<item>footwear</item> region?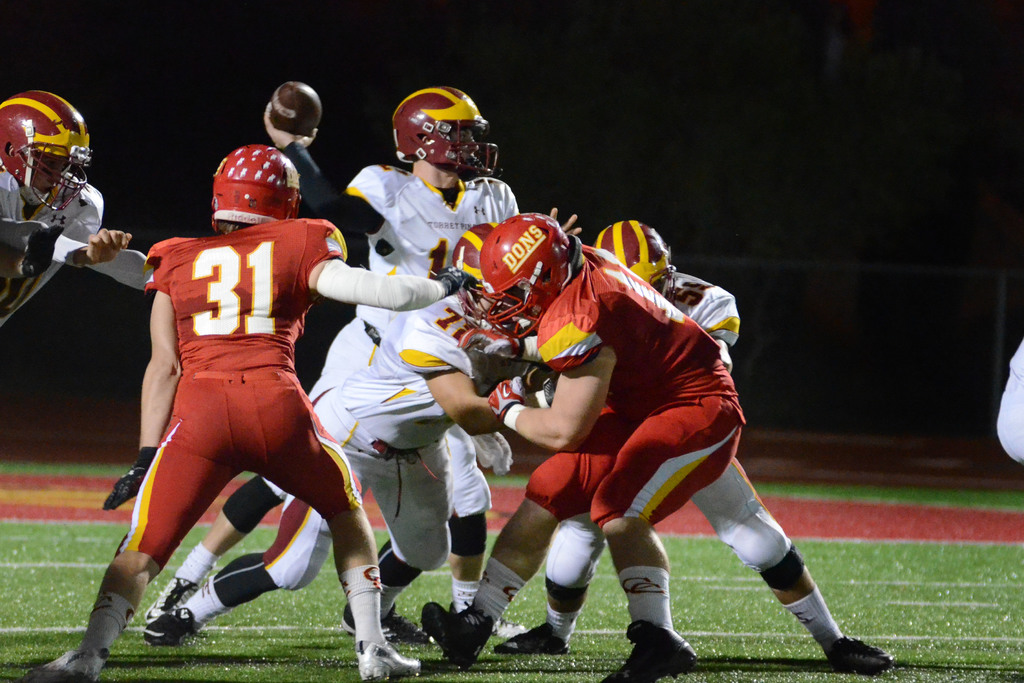
left=23, top=652, right=99, bottom=682
